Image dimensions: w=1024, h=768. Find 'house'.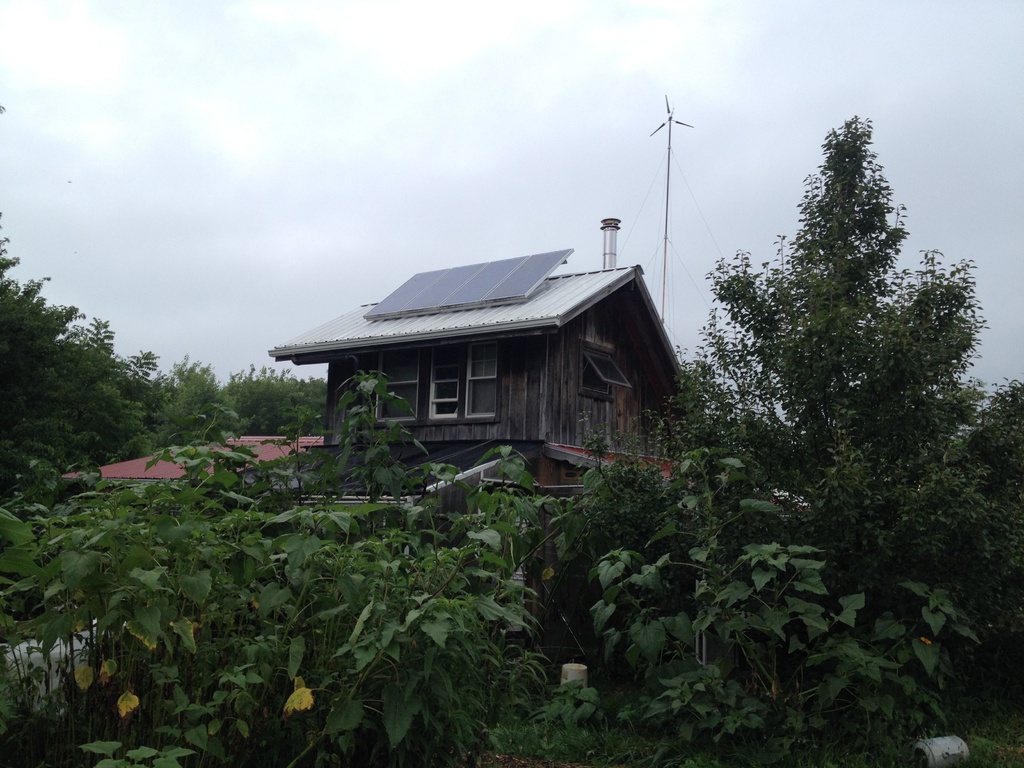
[left=267, top=220, right=812, bottom=669].
